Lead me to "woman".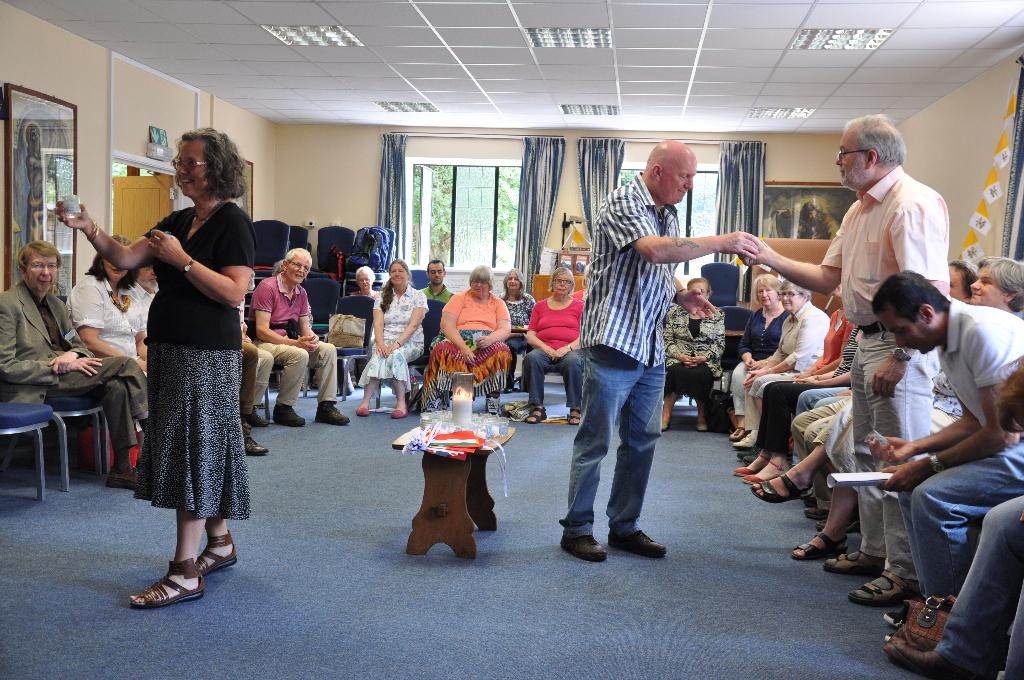
Lead to box(790, 322, 859, 466).
